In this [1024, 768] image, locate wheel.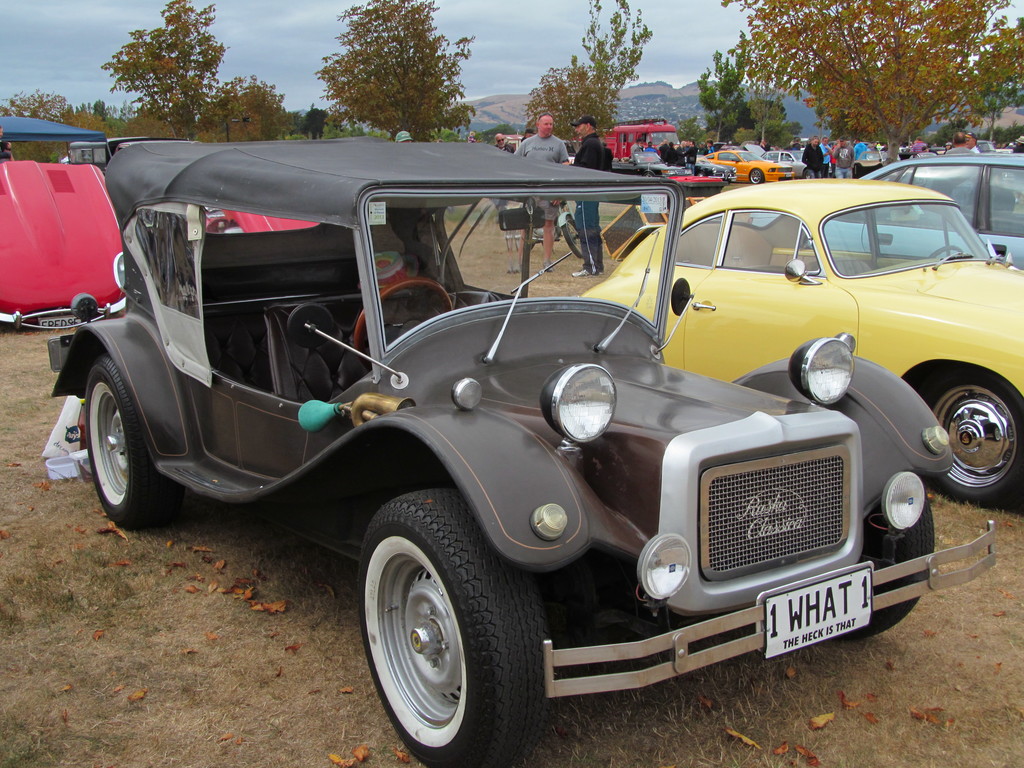
Bounding box: [x1=801, y1=167, x2=809, y2=177].
